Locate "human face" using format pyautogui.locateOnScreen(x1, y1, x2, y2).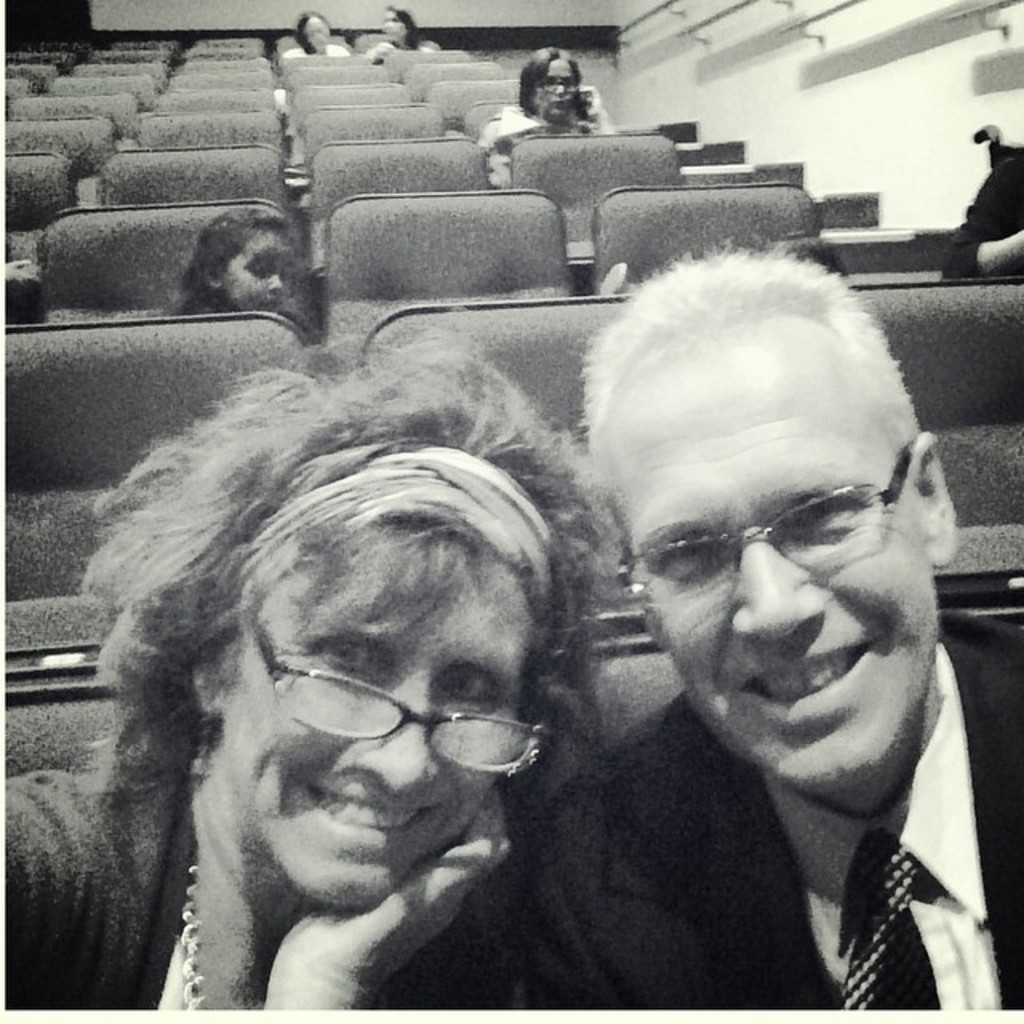
pyautogui.locateOnScreen(221, 232, 301, 310).
